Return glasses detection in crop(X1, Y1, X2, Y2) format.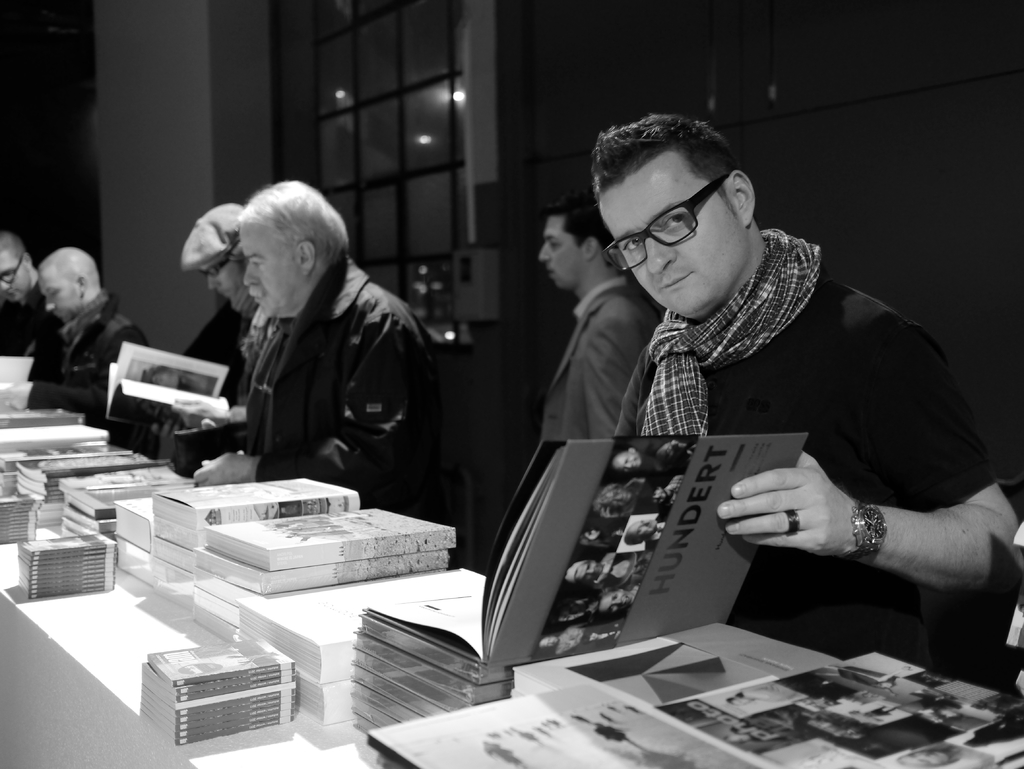
crop(598, 194, 724, 269).
